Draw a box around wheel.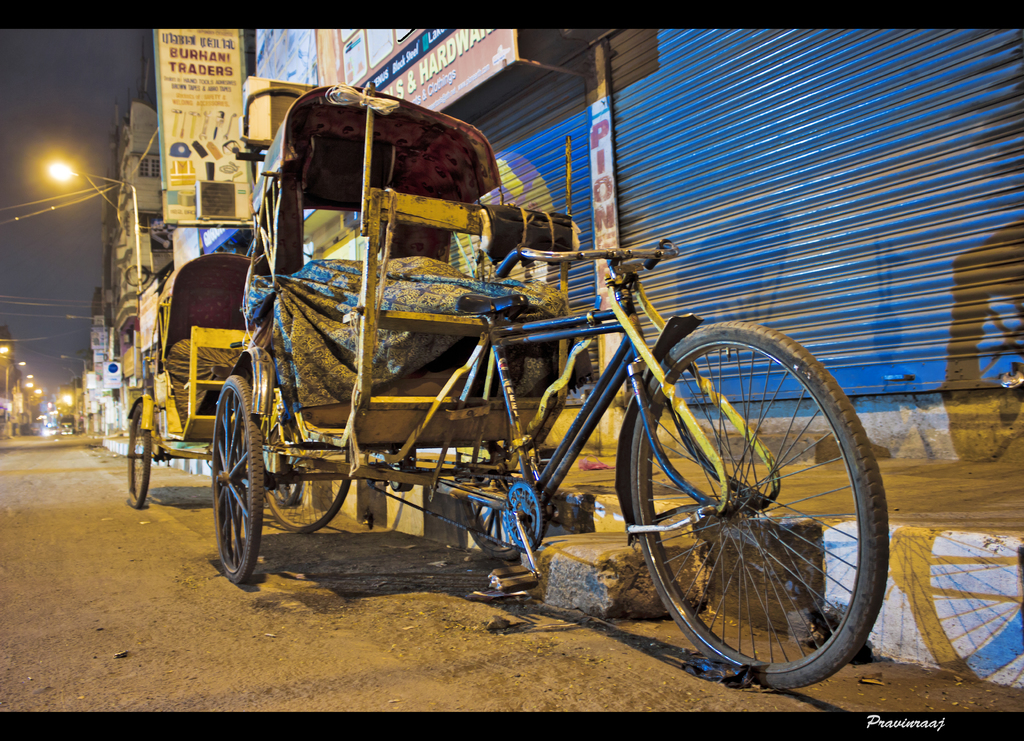
bbox(211, 372, 268, 583).
